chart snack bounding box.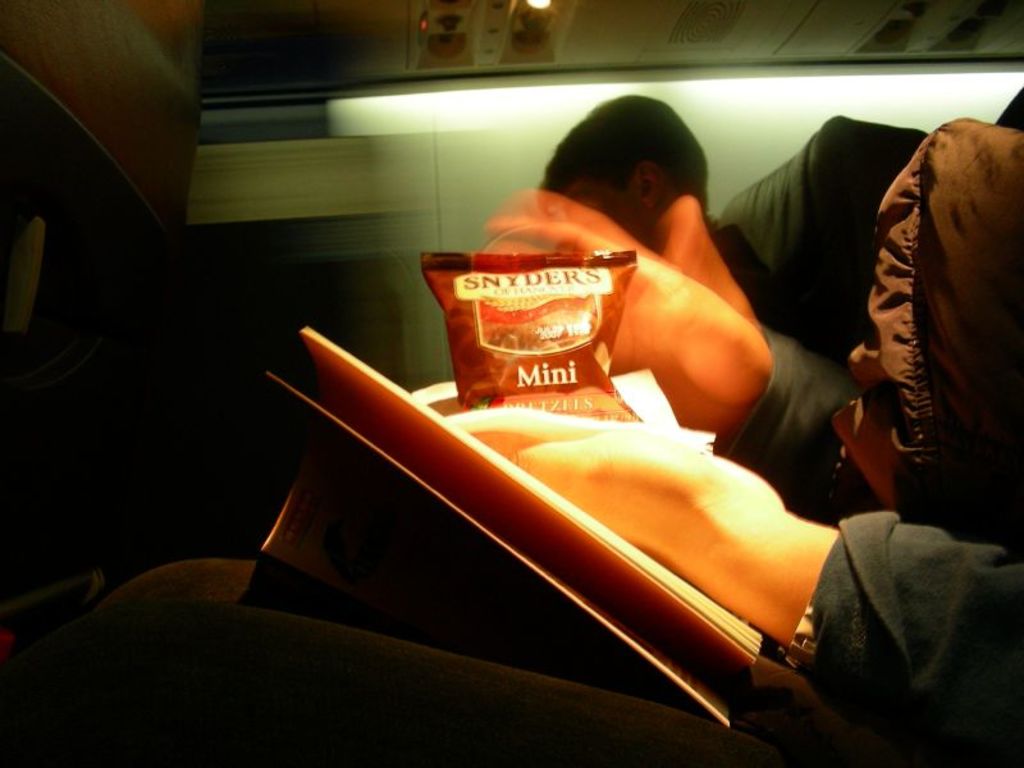
Charted: bbox=[413, 241, 652, 421].
